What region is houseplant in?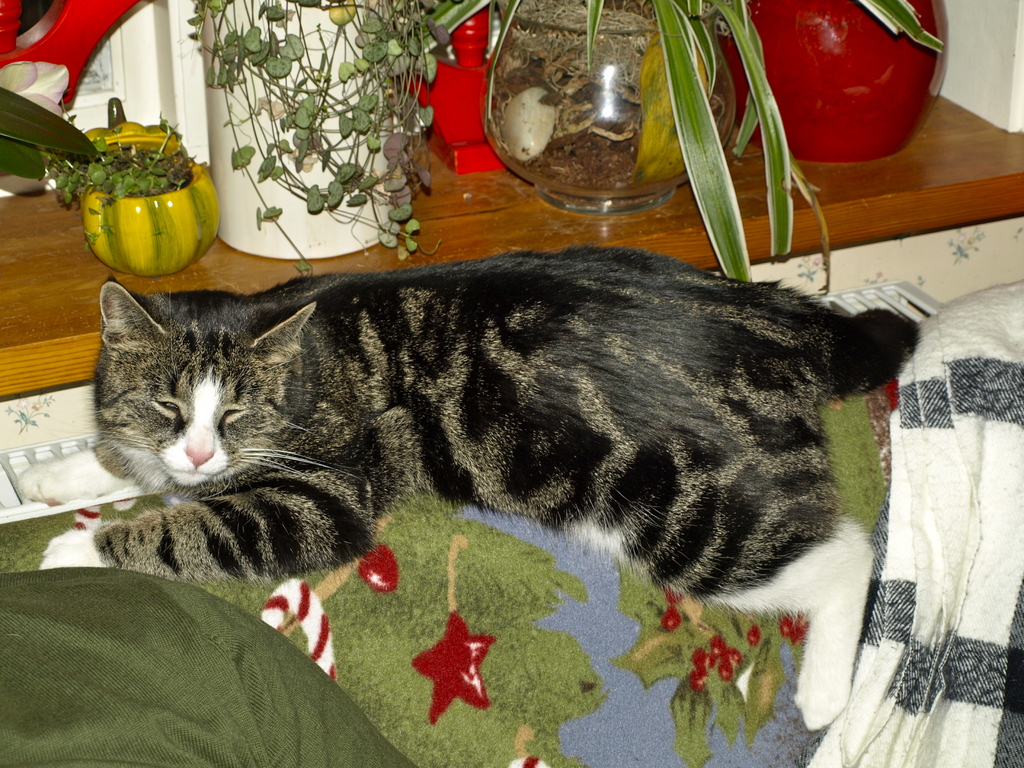
locate(182, 0, 459, 279).
